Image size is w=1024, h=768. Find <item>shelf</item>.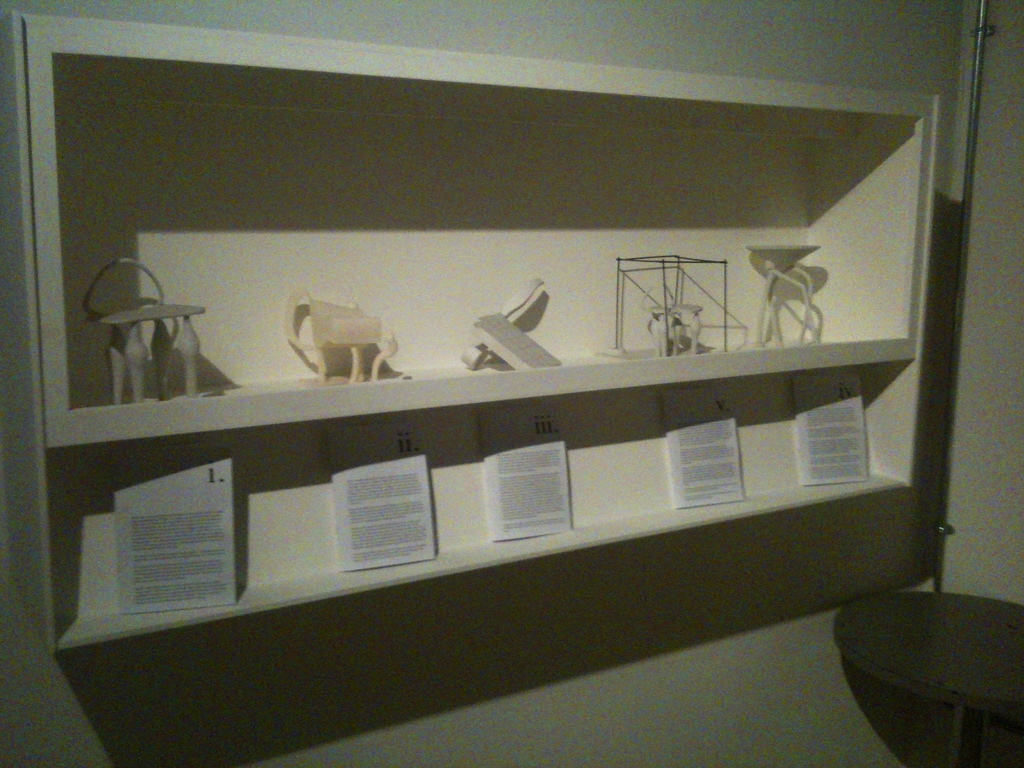
(0, 13, 942, 653).
